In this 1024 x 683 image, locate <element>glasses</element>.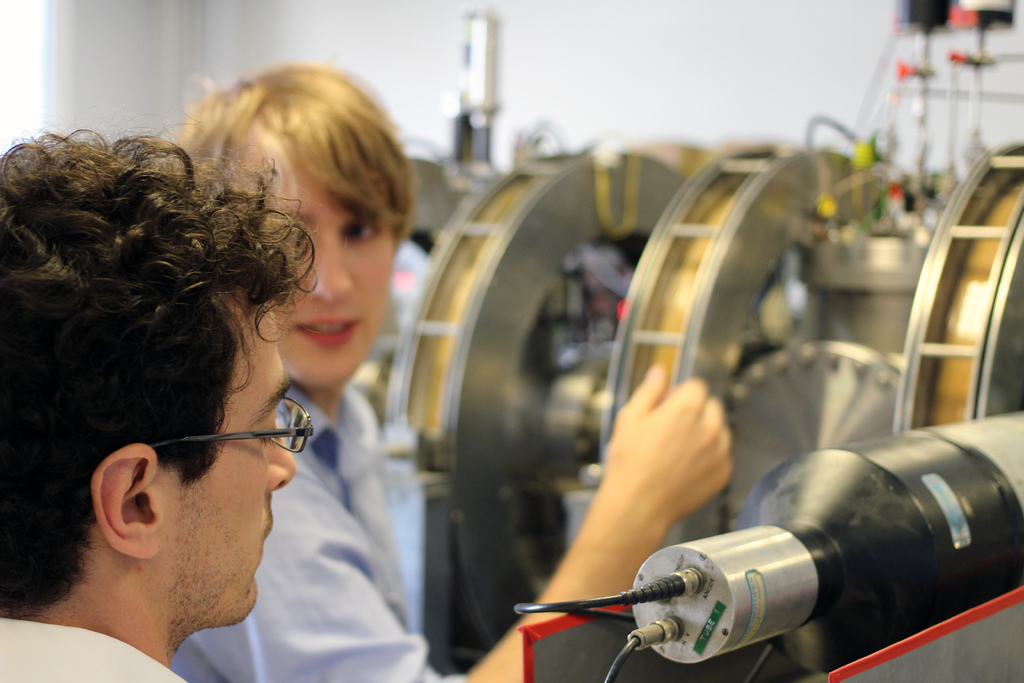
Bounding box: pyautogui.locateOnScreen(148, 397, 313, 457).
